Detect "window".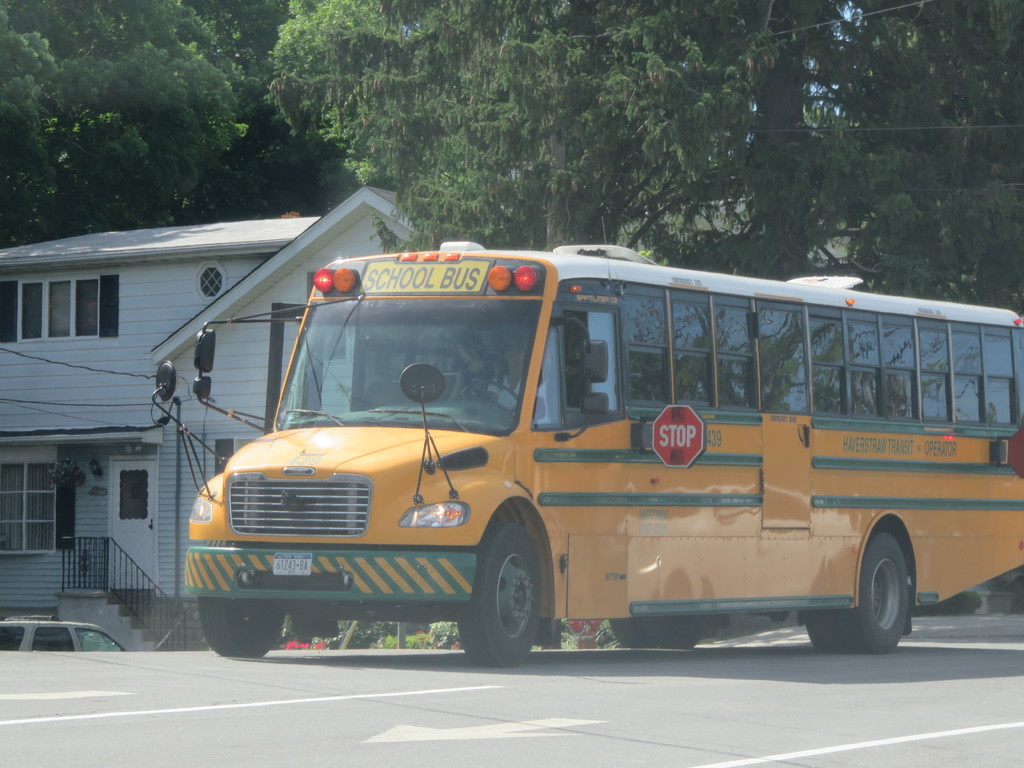
Detected at 5, 275, 117, 341.
